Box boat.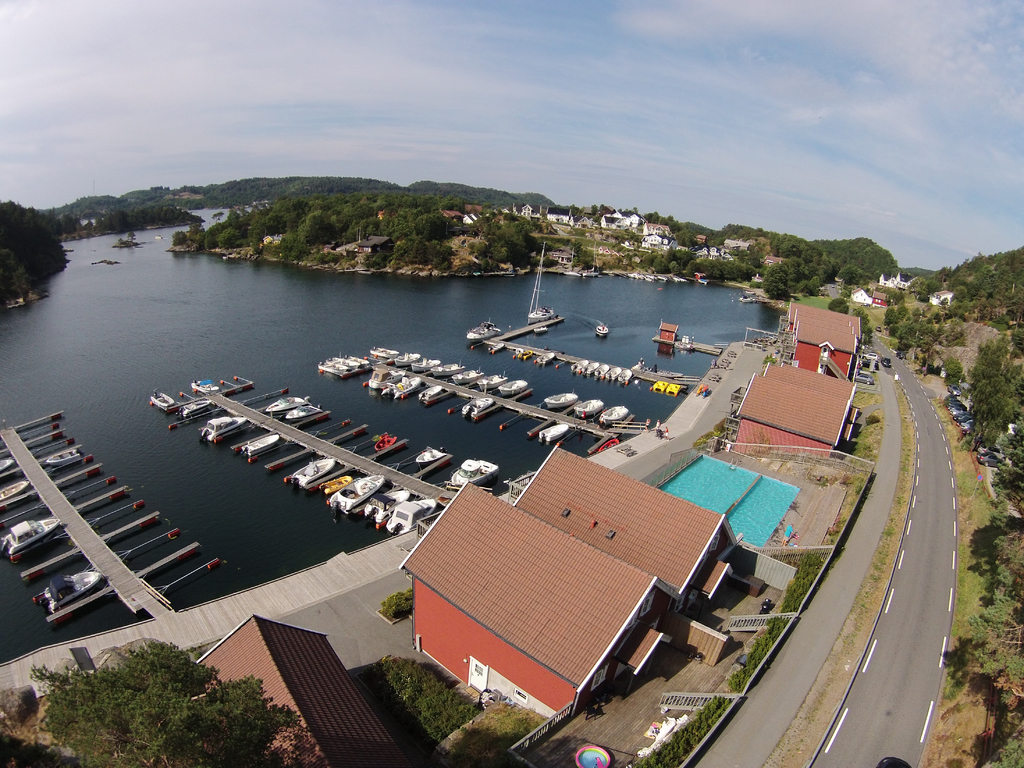
box=[465, 316, 504, 344].
